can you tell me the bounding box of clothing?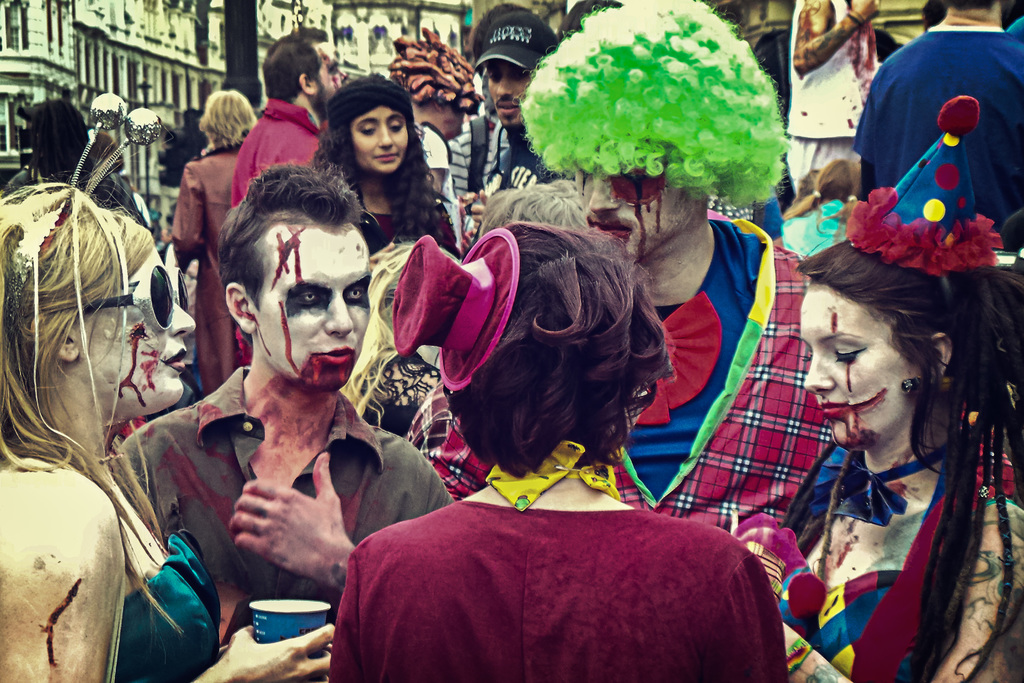
pyautogui.locateOnScreen(119, 362, 451, 604).
